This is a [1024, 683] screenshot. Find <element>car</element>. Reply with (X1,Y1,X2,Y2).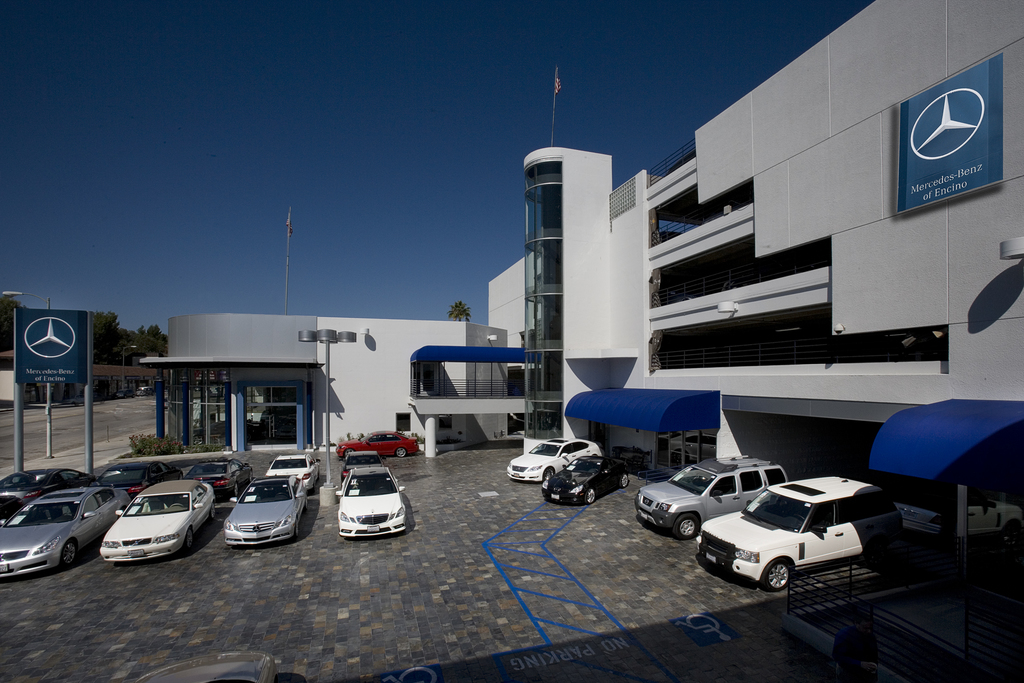
(634,452,792,539).
